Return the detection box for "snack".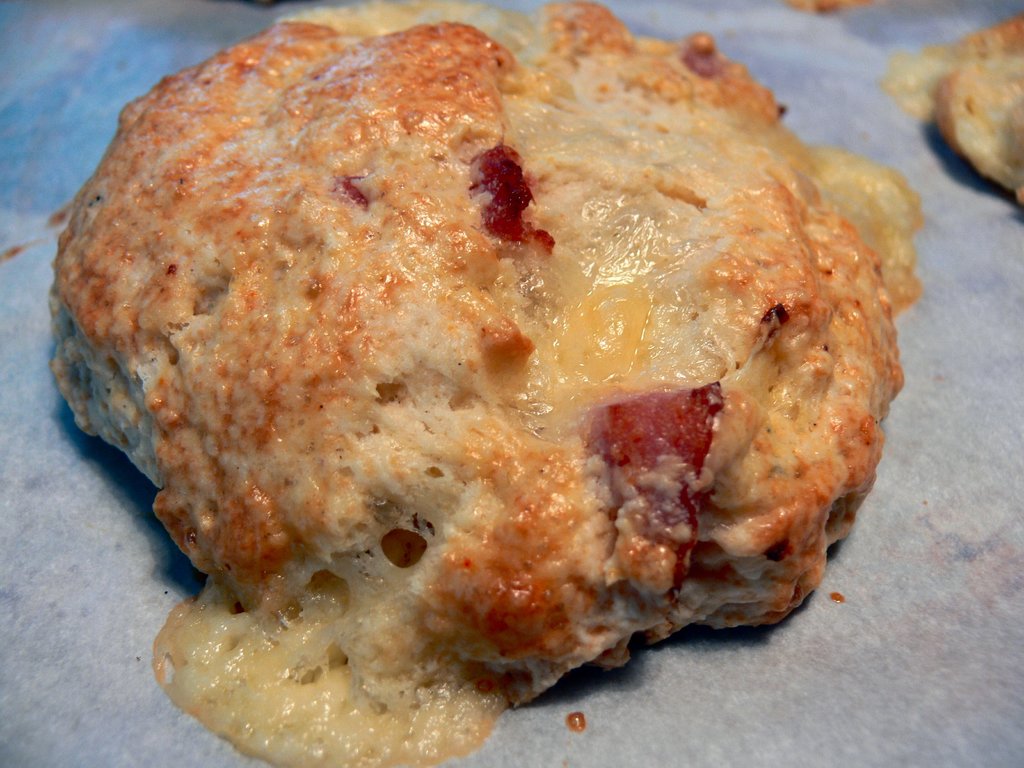
pyautogui.locateOnScreen(51, 0, 913, 767).
